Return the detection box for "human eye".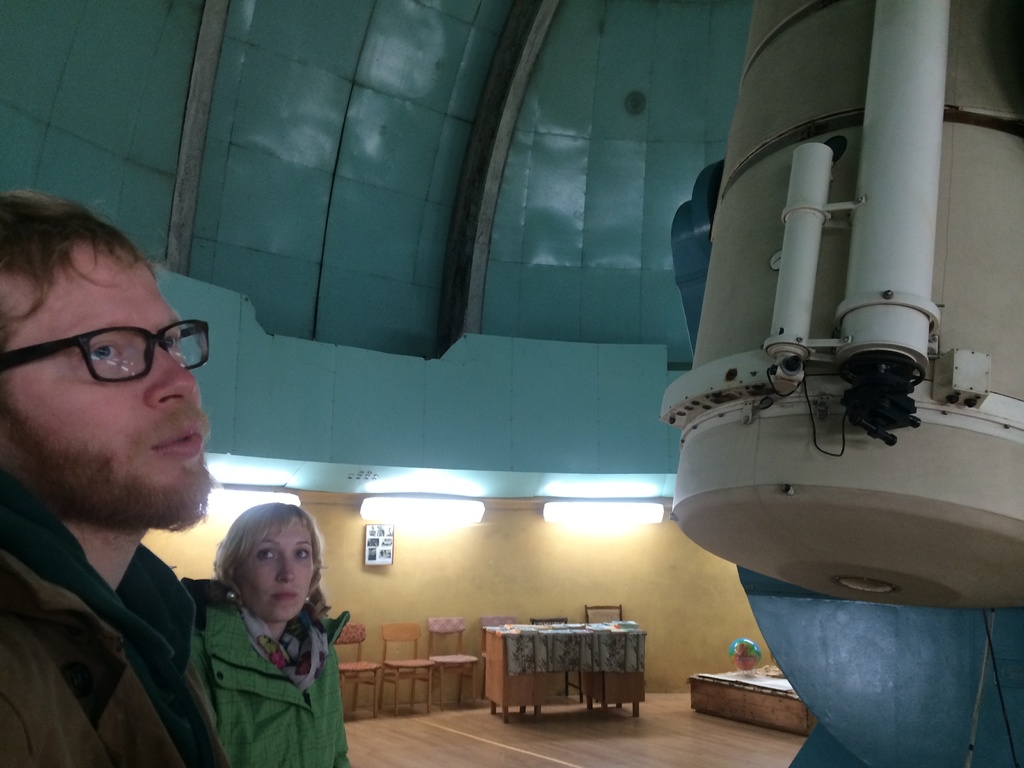
253 547 276 563.
